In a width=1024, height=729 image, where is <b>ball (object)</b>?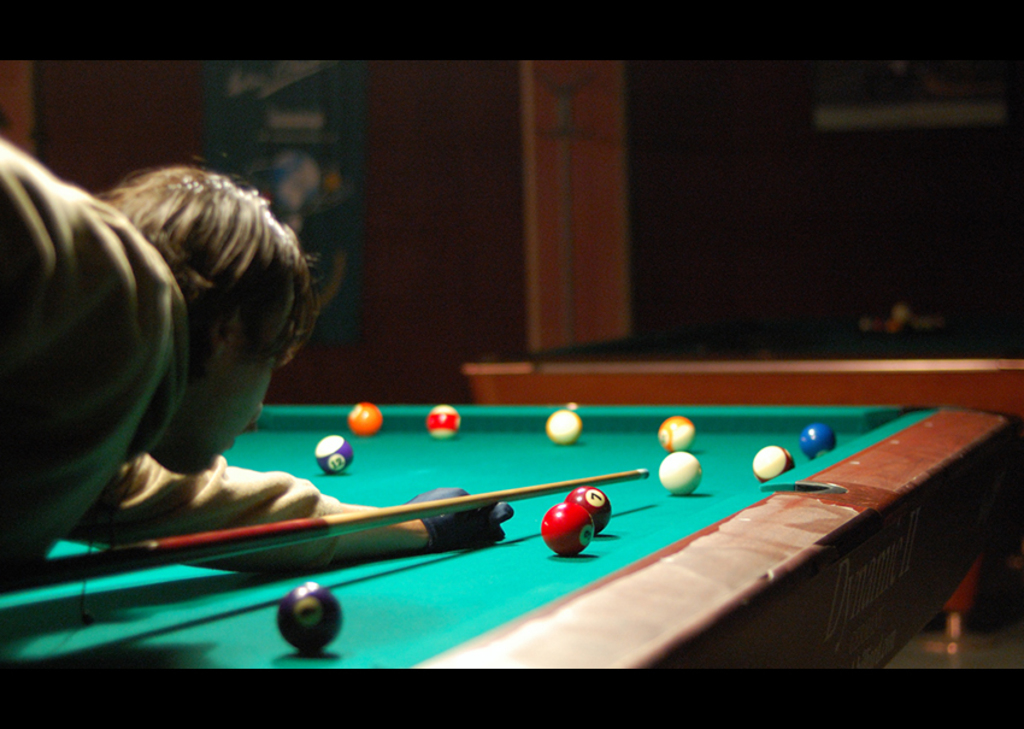
<bbox>346, 401, 383, 437</bbox>.
